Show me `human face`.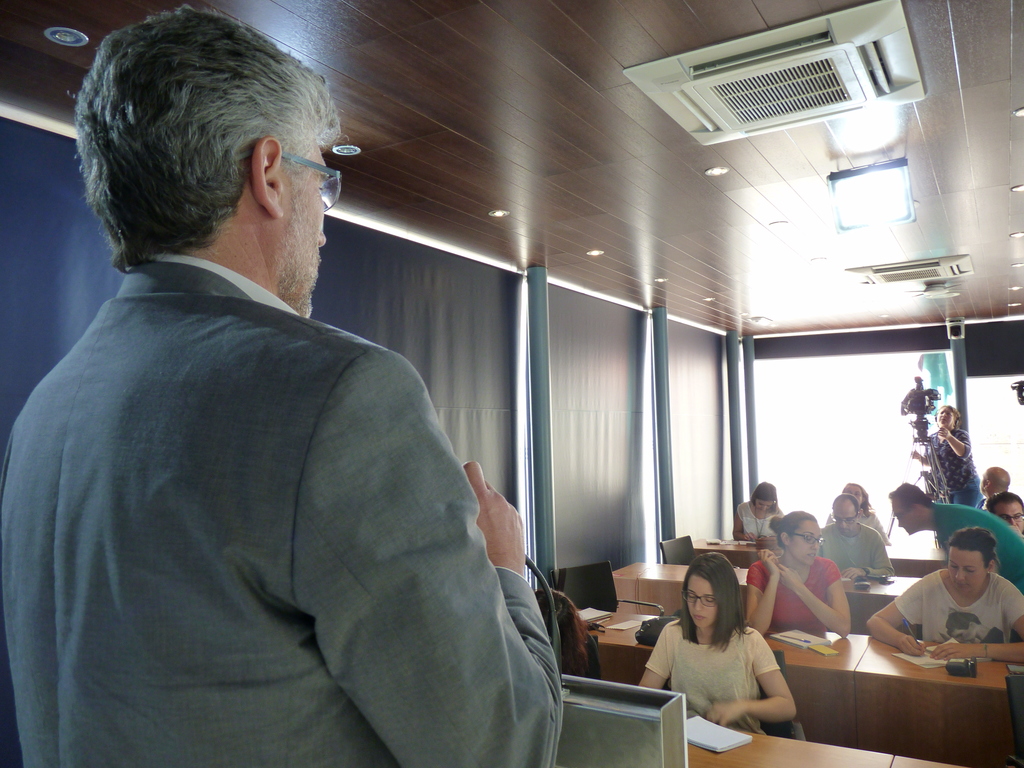
`human face` is here: locate(688, 576, 717, 628).
